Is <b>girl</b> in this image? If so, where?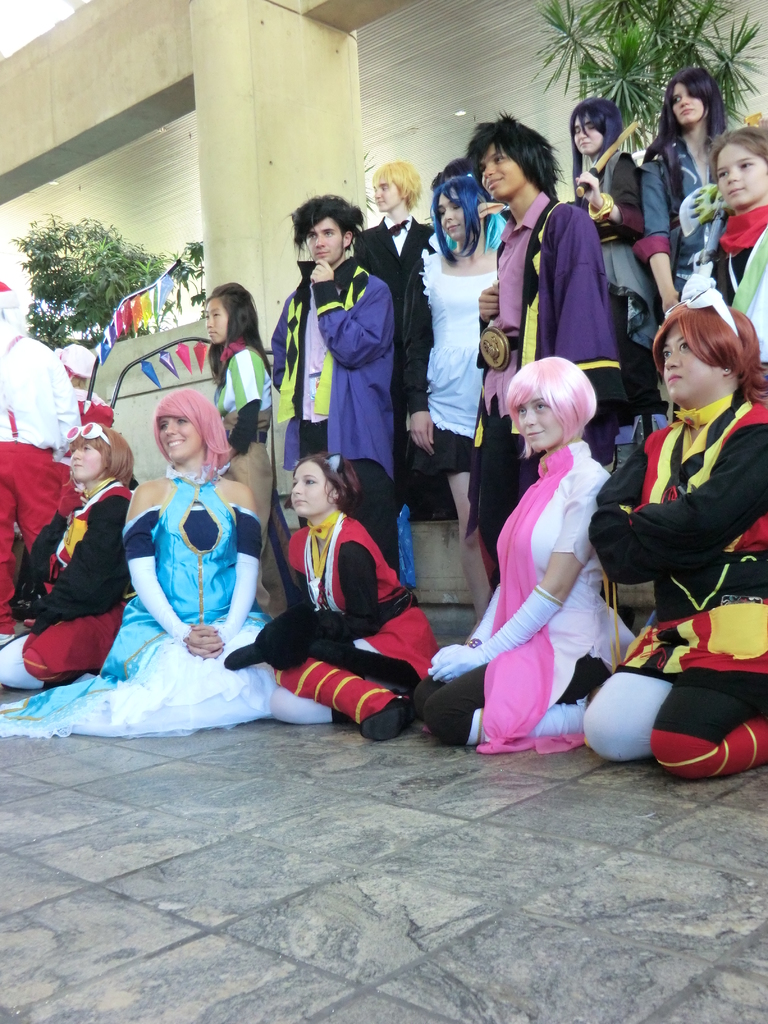
Yes, at crop(429, 354, 672, 755).
